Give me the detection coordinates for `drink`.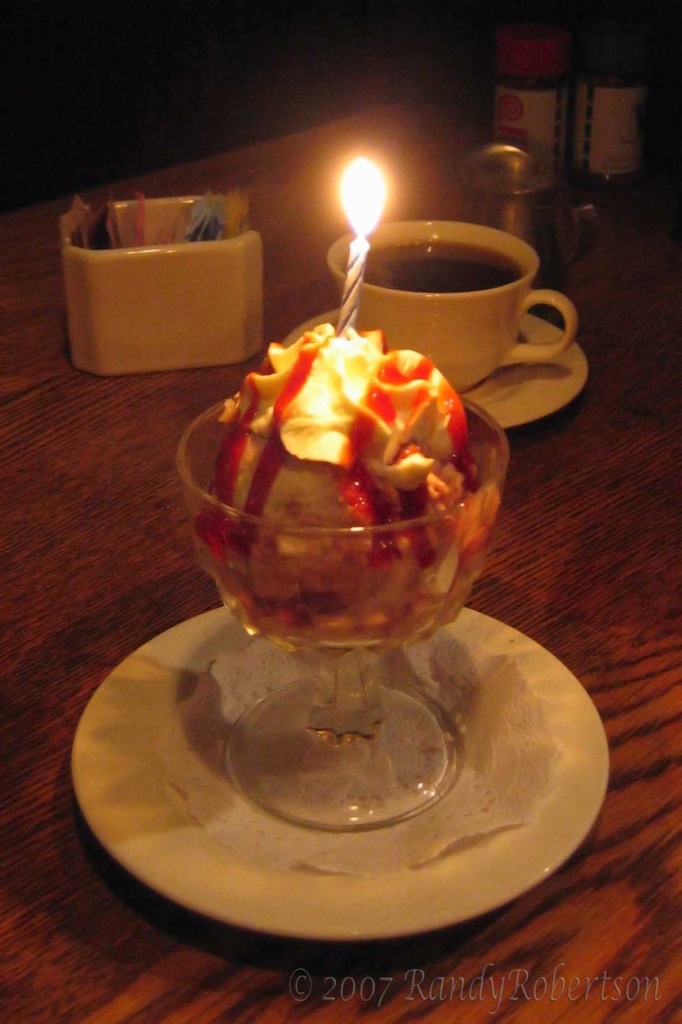
{"x1": 343, "y1": 208, "x2": 562, "y2": 385}.
